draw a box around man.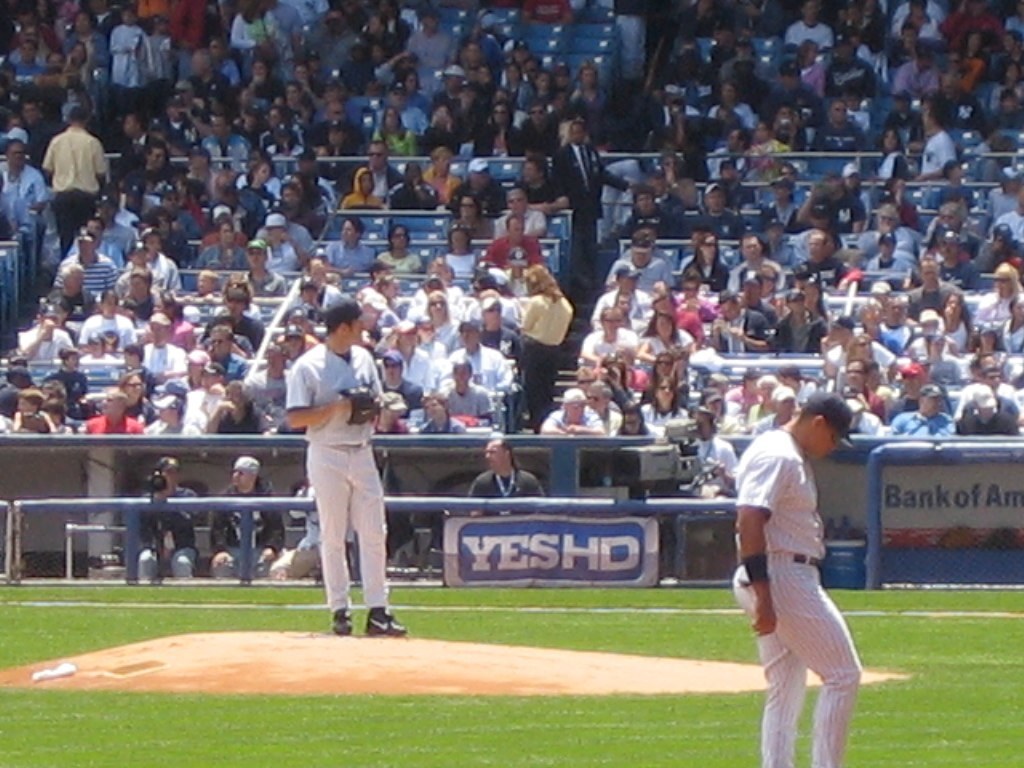
367/45/442/94.
